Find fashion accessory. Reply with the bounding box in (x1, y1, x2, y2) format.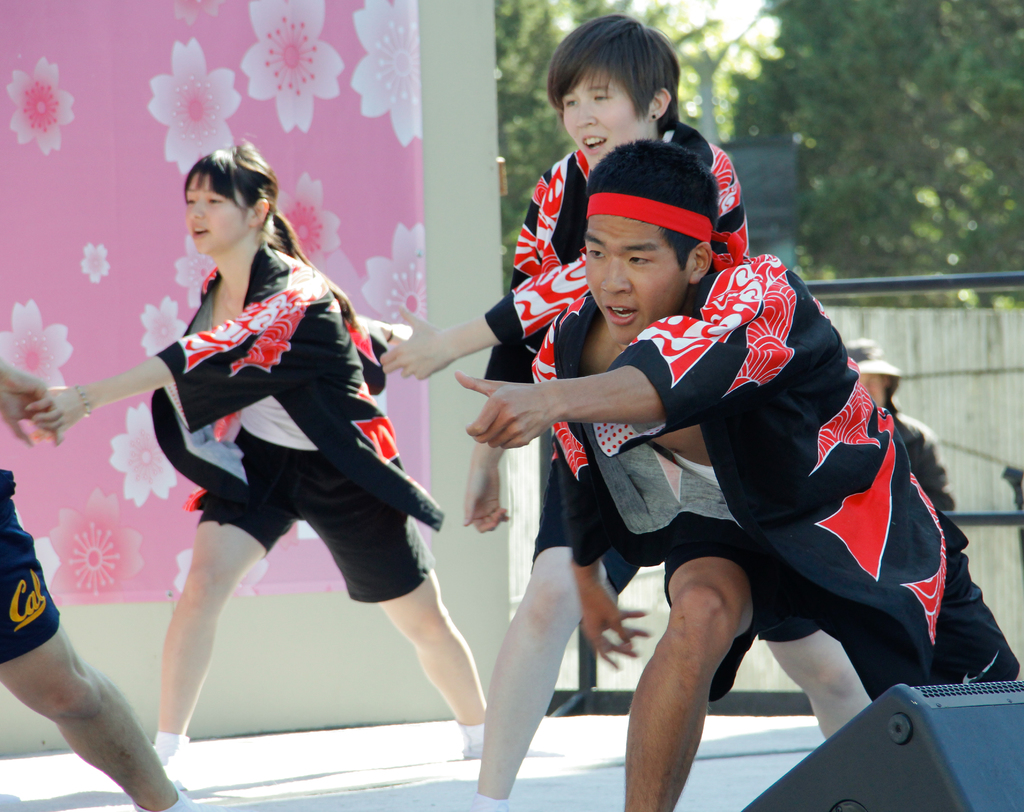
(454, 721, 485, 753).
